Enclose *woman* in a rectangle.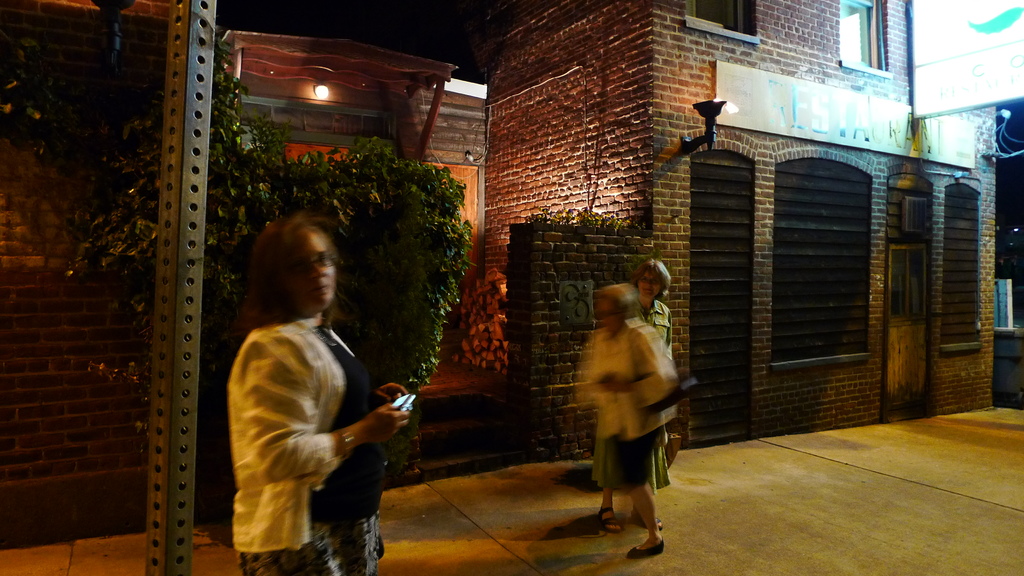
(590,253,671,536).
